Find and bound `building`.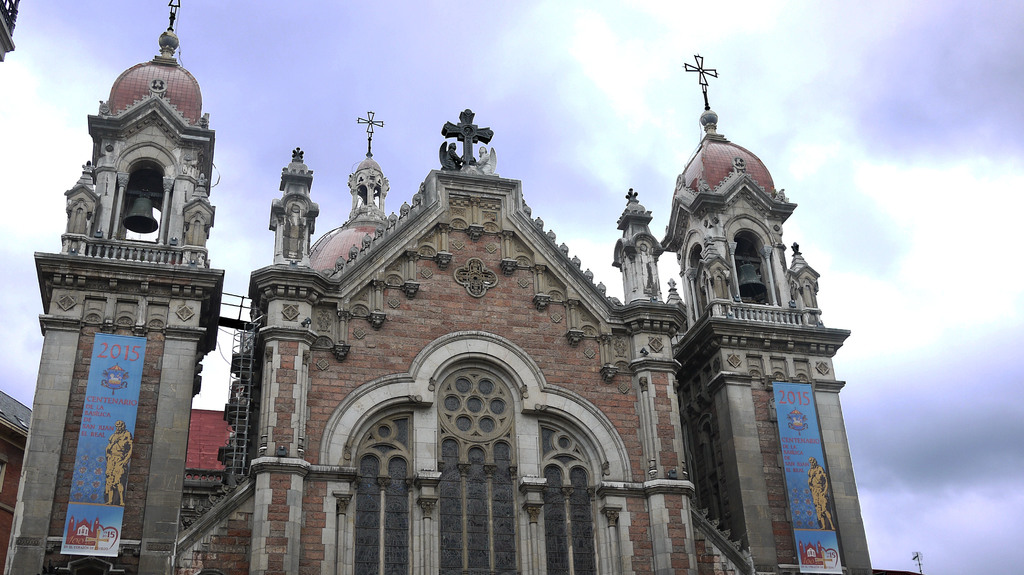
Bound: bbox=(0, 391, 33, 572).
